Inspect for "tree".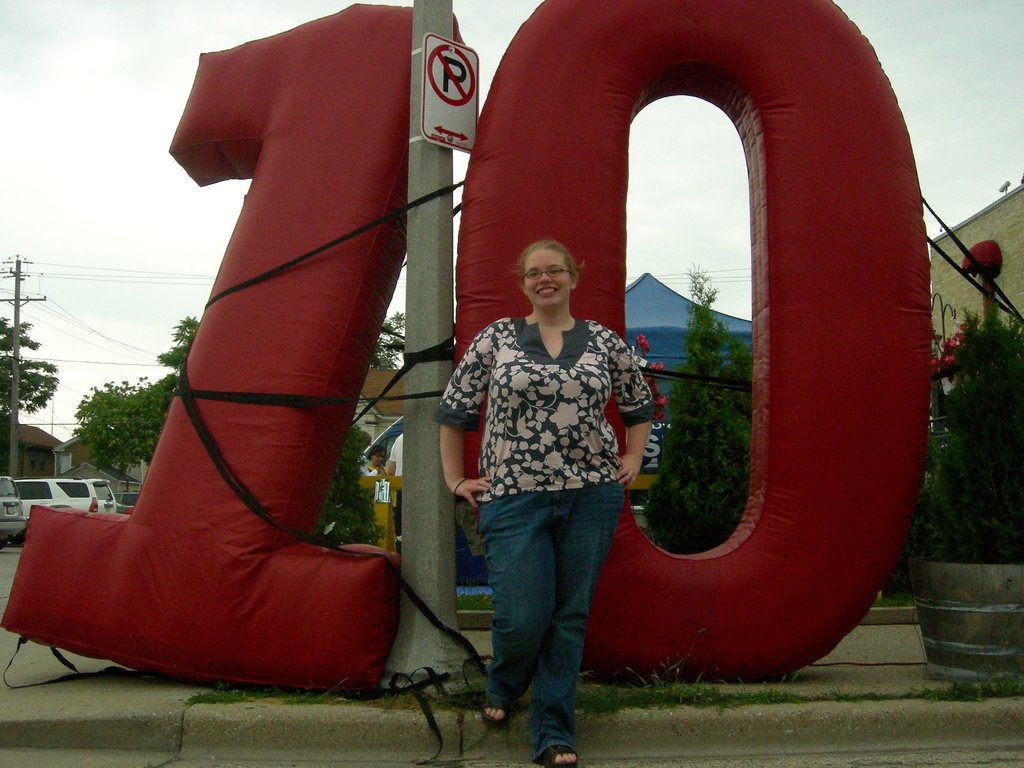
Inspection: (left=925, top=298, right=1023, bottom=564).
